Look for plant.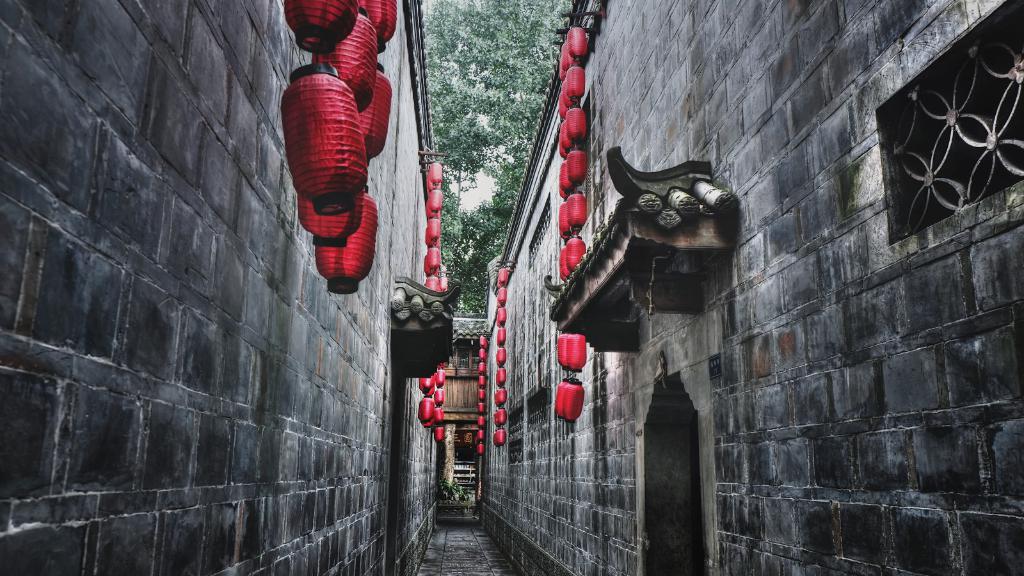
Found: x1=438 y1=479 x2=472 y2=507.
